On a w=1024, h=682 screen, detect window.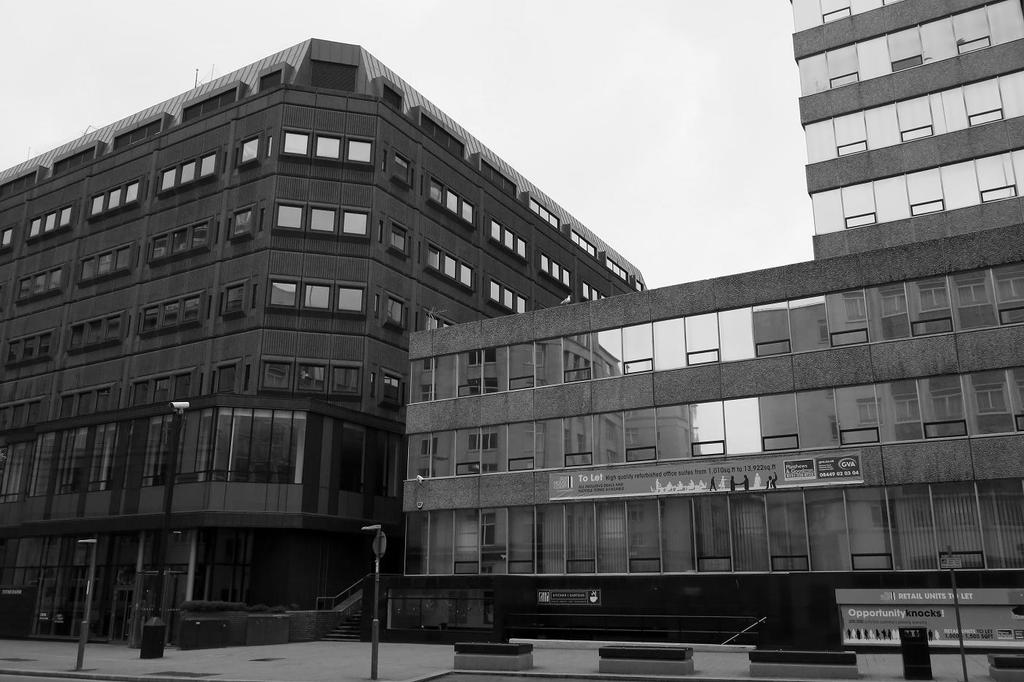
pyautogui.locateOnScreen(60, 207, 73, 228).
